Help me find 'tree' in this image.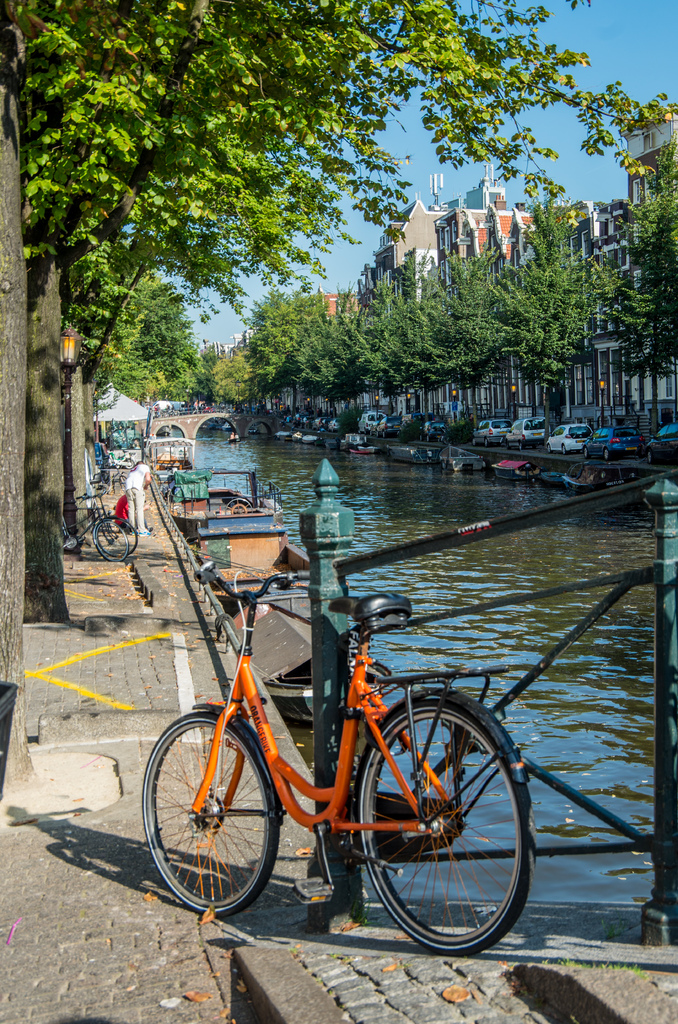
Found it: bbox(188, 324, 276, 429).
